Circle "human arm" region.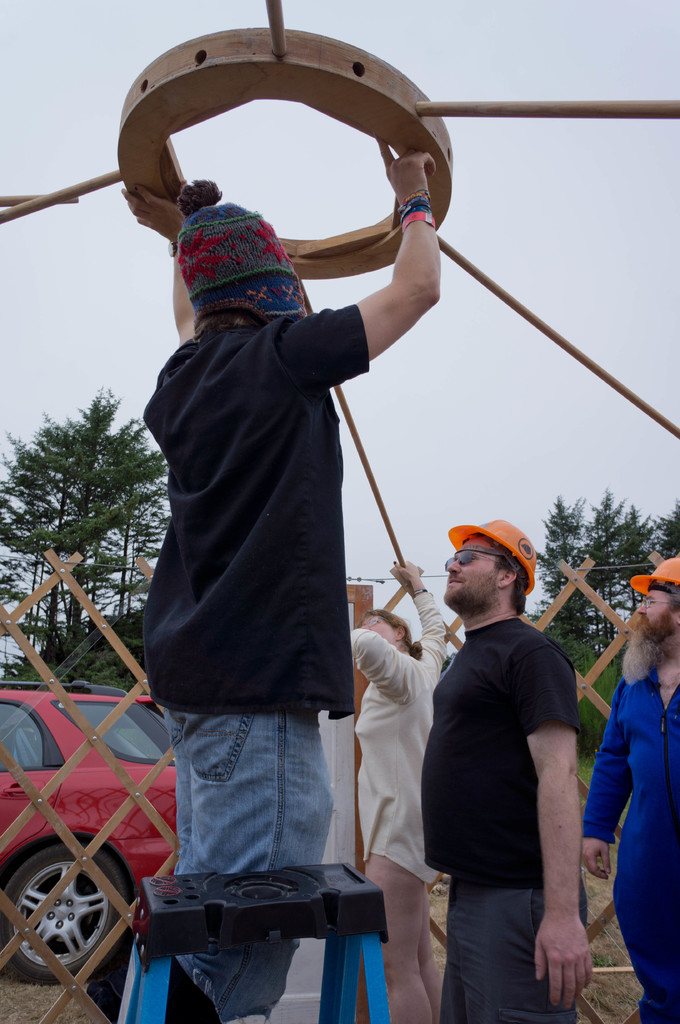
Region: crop(350, 621, 420, 704).
